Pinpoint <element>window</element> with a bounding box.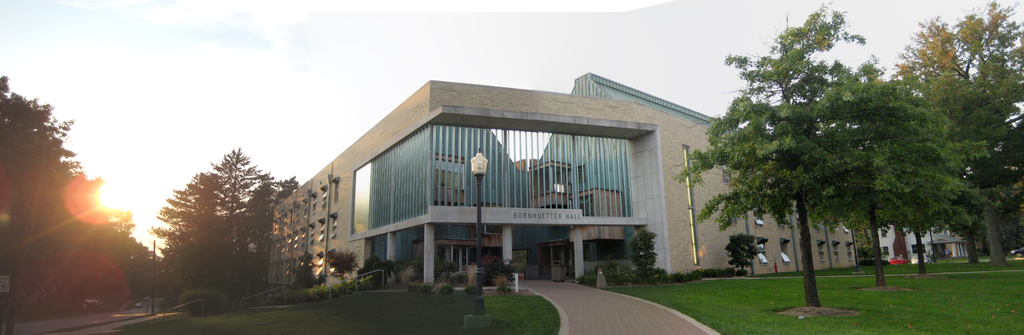
crop(328, 215, 337, 239).
